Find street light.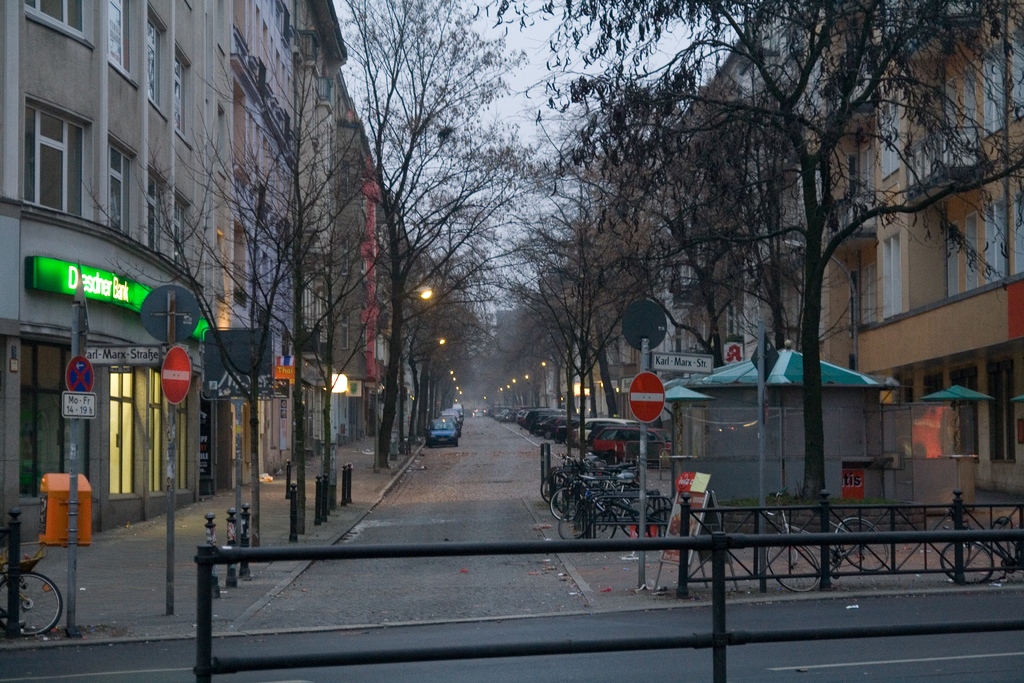
locate(431, 336, 446, 350).
